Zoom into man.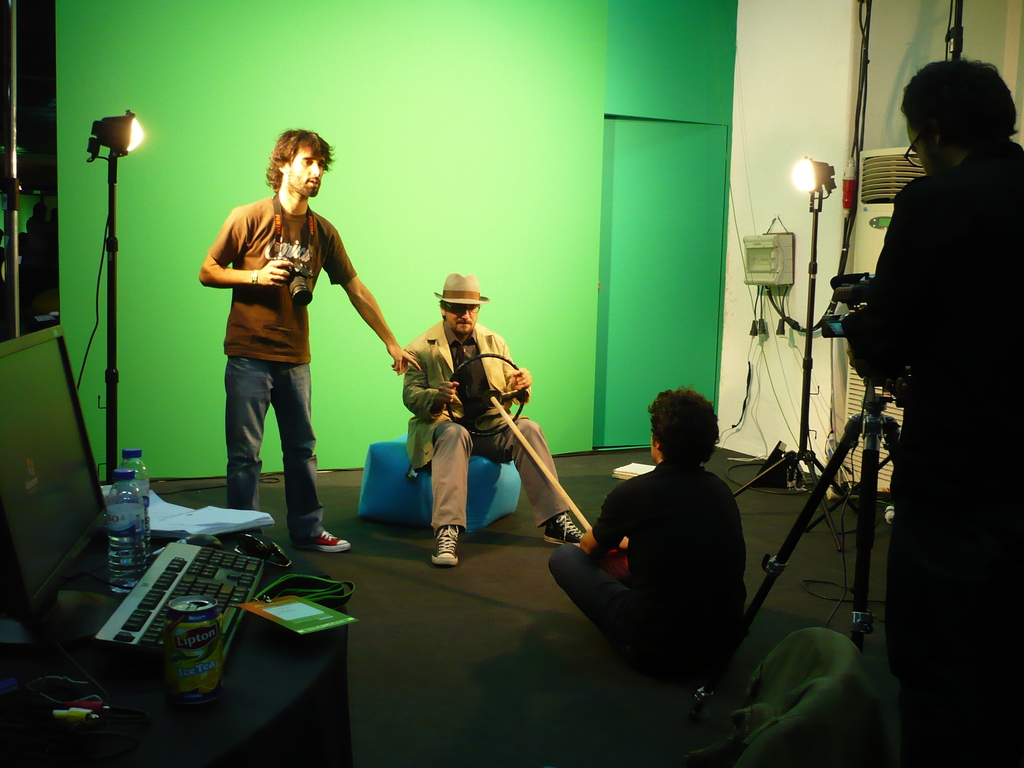
Zoom target: (x1=197, y1=125, x2=420, y2=566).
